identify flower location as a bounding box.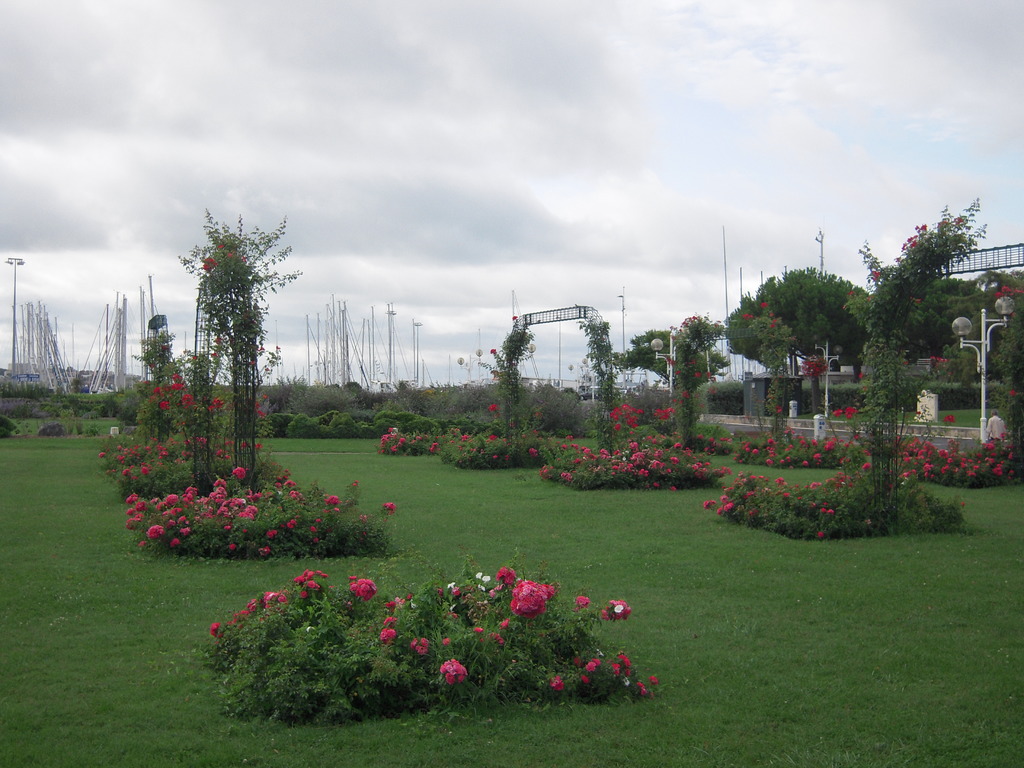
510 314 515 322.
